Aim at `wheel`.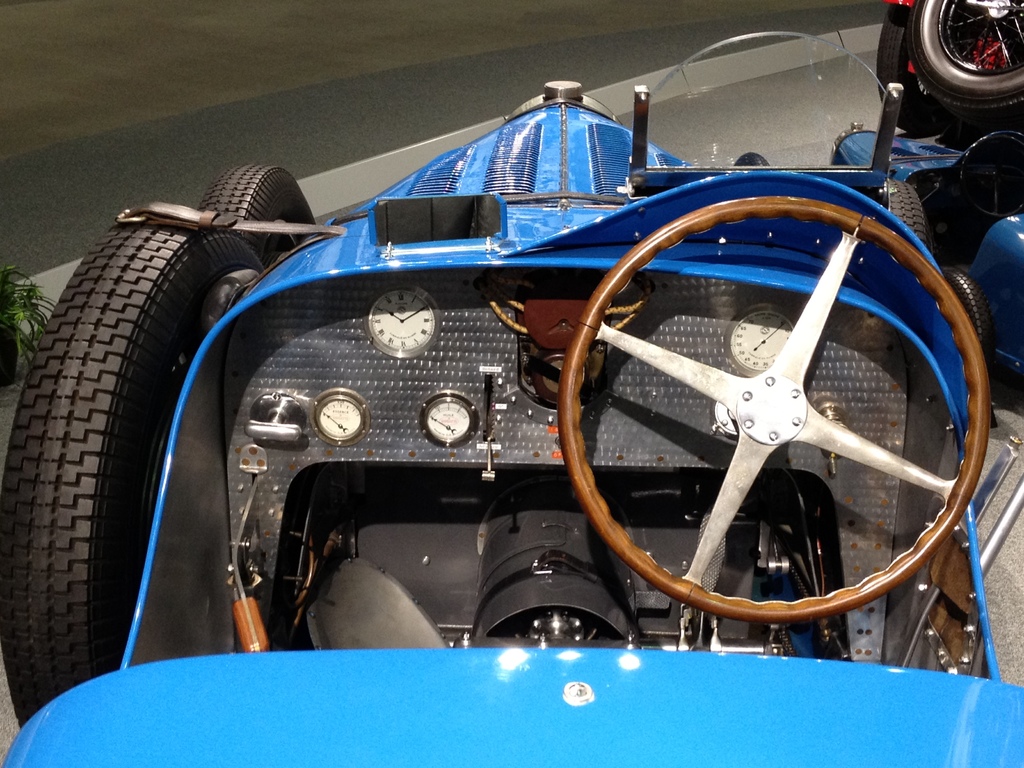
Aimed at box=[548, 190, 995, 627].
